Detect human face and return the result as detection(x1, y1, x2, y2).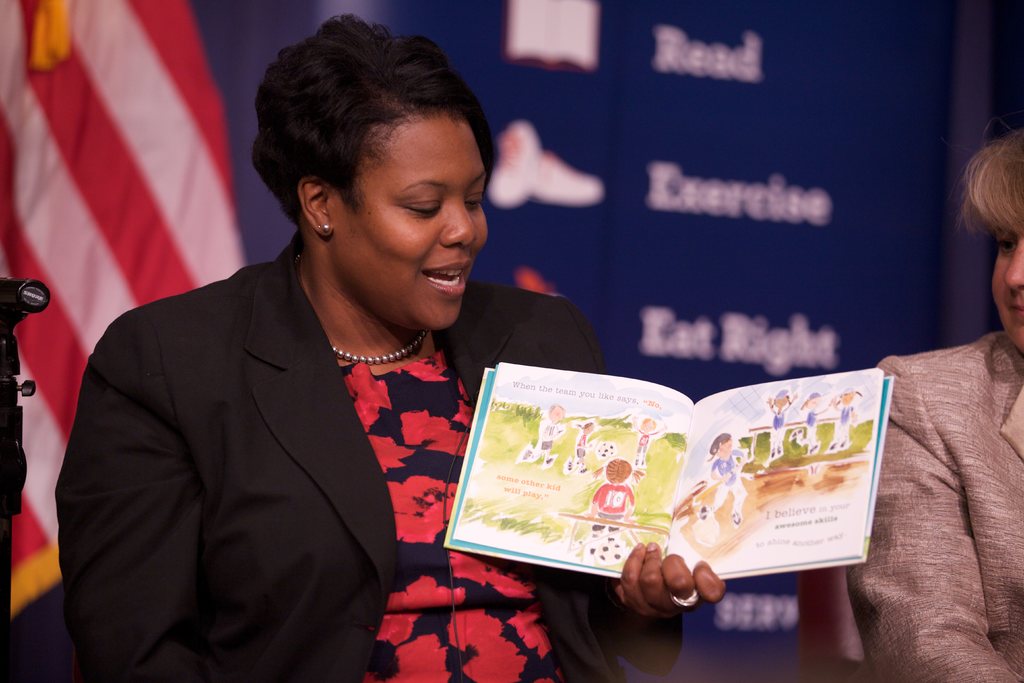
detection(328, 115, 487, 332).
